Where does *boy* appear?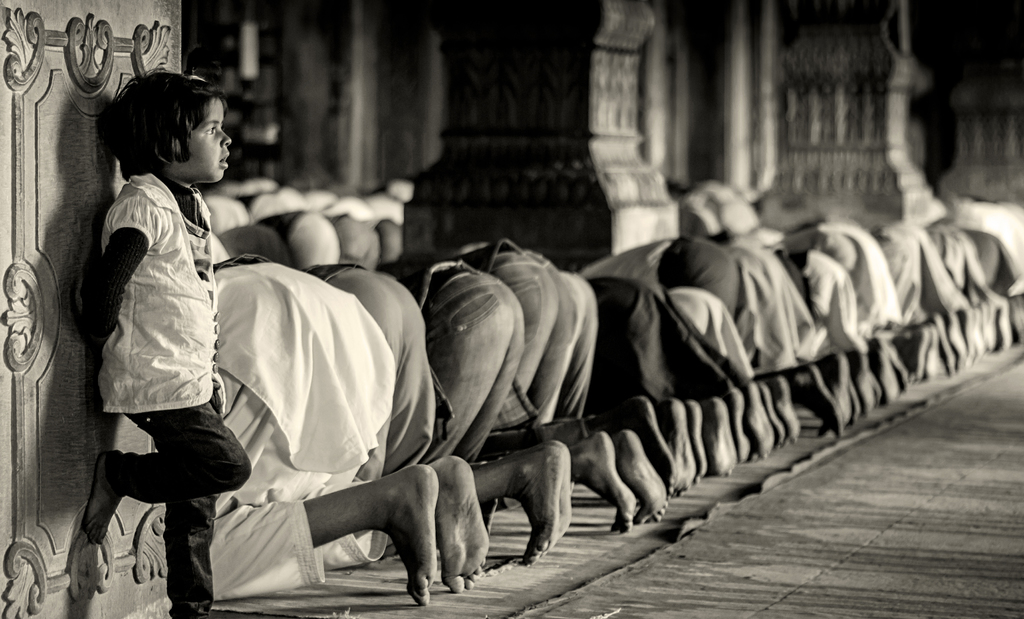
Appears at [x1=65, y1=60, x2=273, y2=609].
